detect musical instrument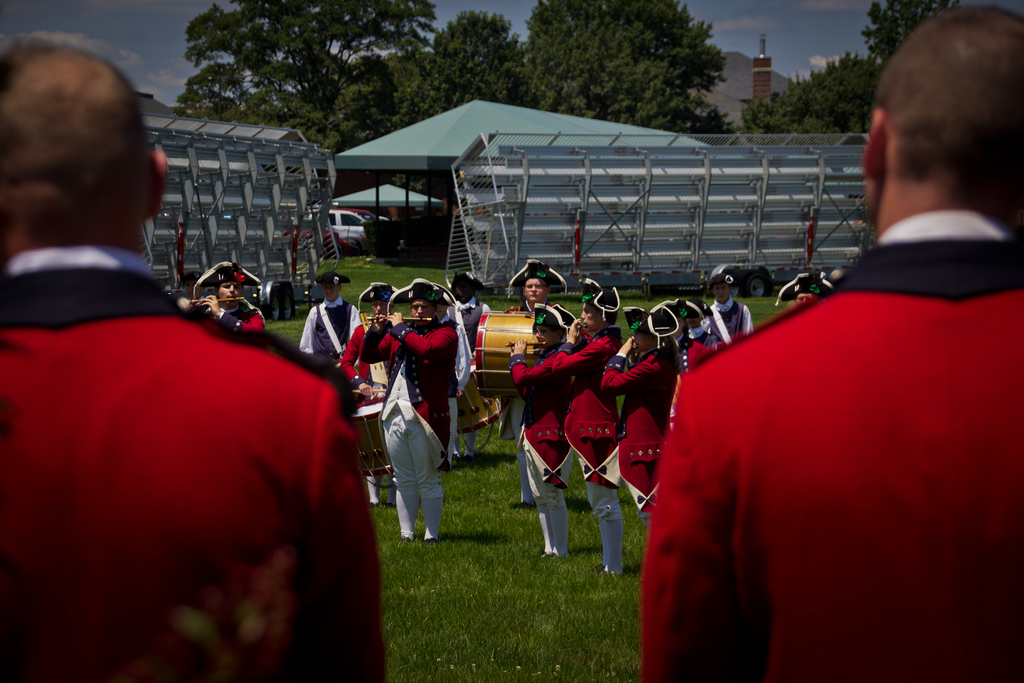
box=[349, 392, 399, 490]
